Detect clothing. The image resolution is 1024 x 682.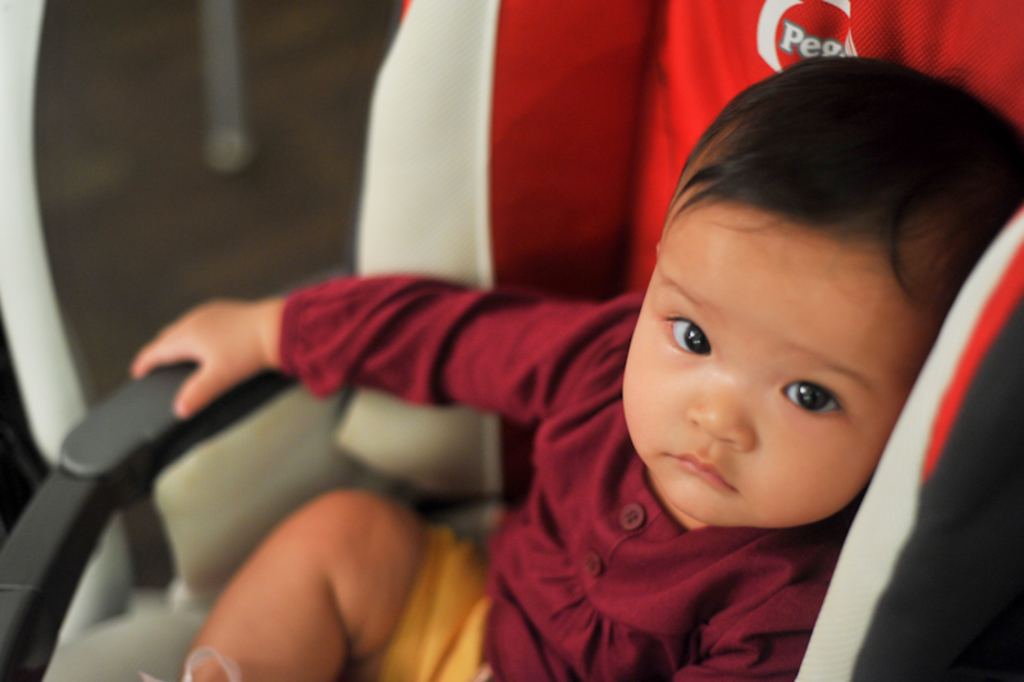
select_region(273, 266, 841, 681).
